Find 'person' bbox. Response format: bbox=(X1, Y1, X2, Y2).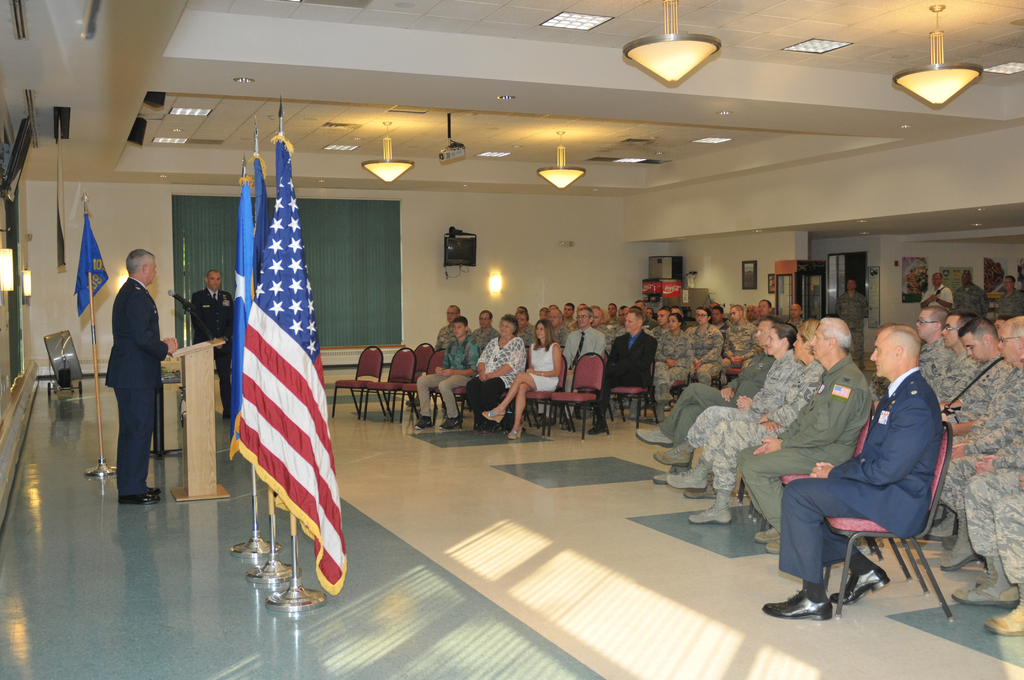
bbox=(661, 320, 828, 522).
